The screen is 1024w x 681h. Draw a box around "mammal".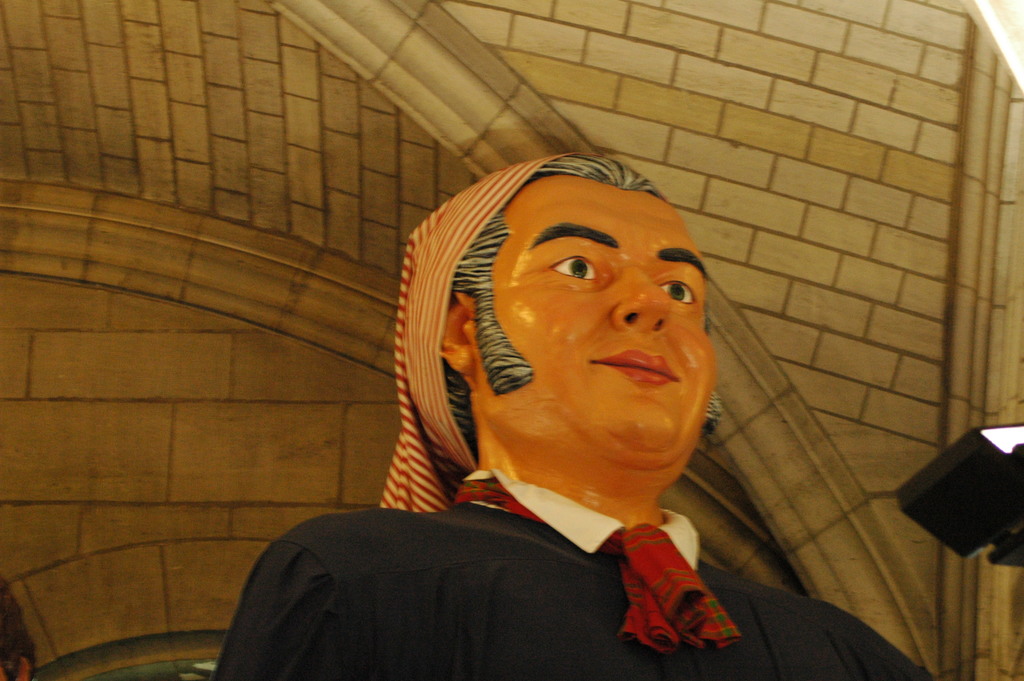
pyautogui.locateOnScreen(124, 144, 816, 680).
